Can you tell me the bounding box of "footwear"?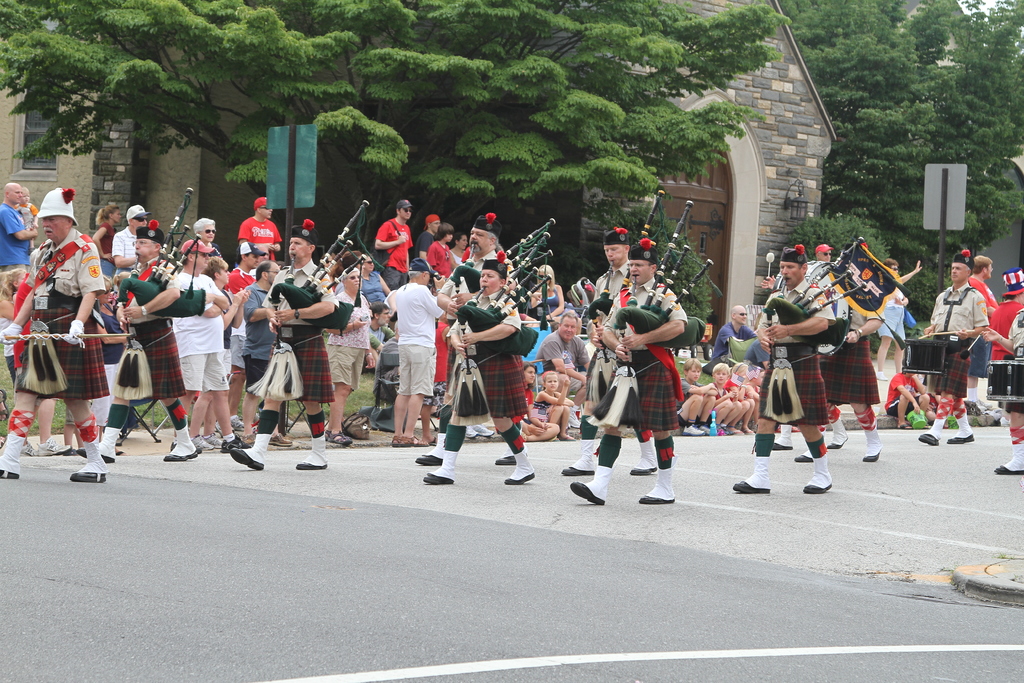
<bbox>790, 452, 812, 464</bbox>.
